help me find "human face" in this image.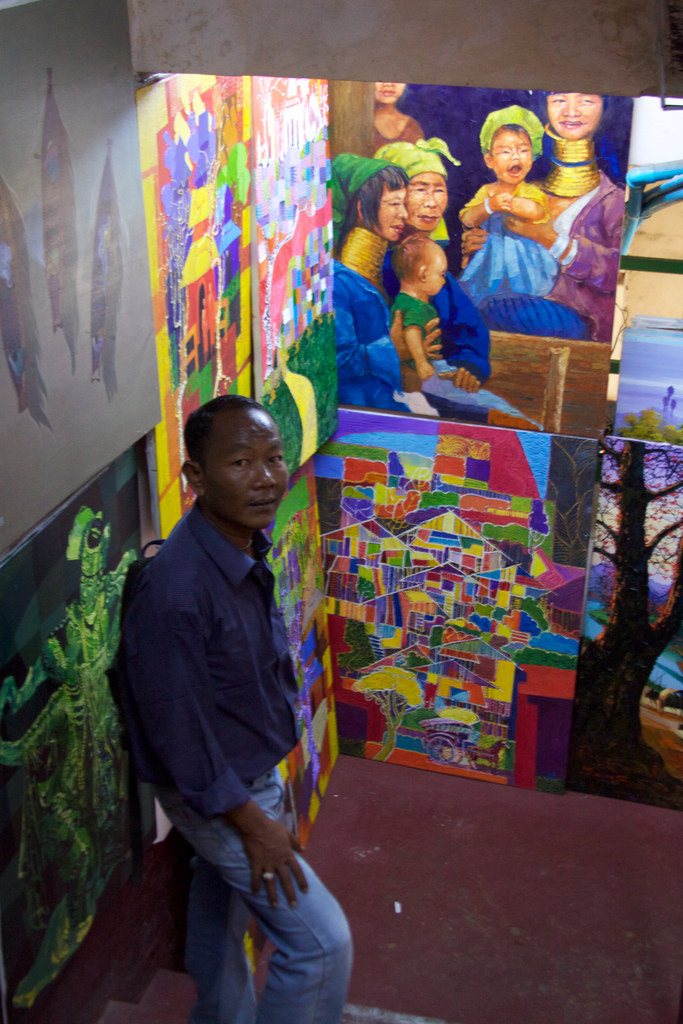
Found it: [x1=427, y1=252, x2=448, y2=294].
